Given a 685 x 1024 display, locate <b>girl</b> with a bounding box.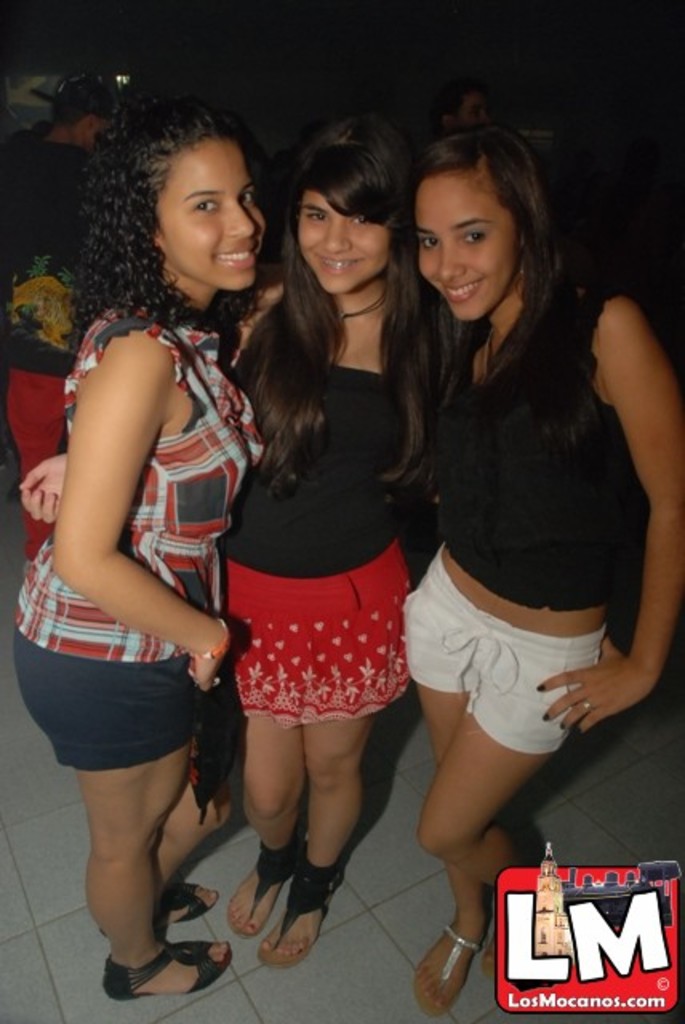
Located: crop(384, 114, 682, 1021).
